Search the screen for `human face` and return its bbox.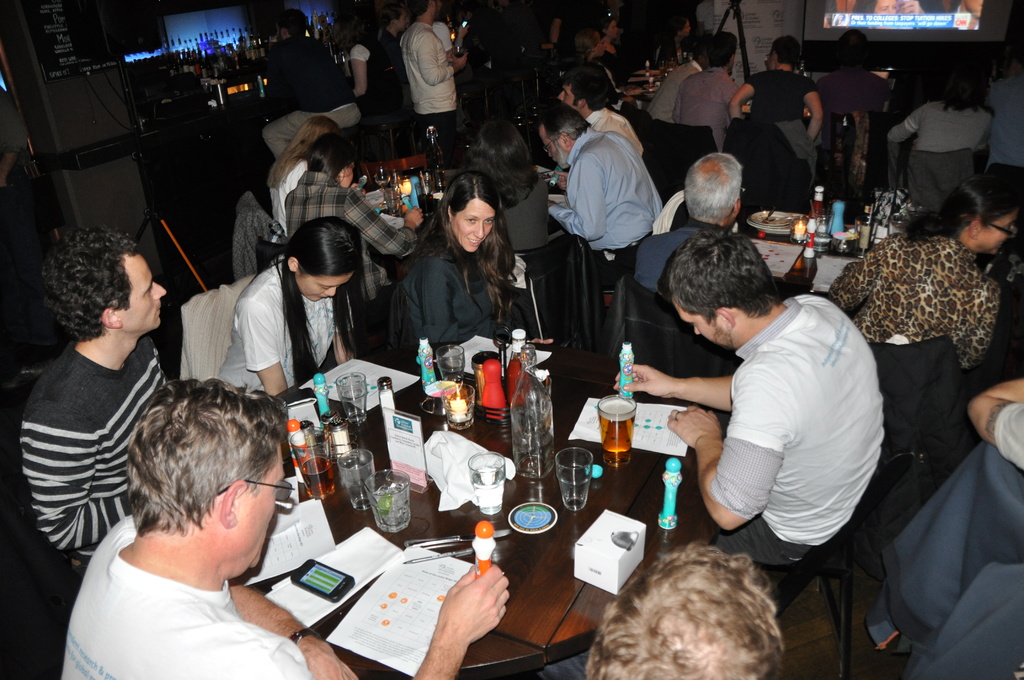
Found: bbox(290, 270, 354, 299).
